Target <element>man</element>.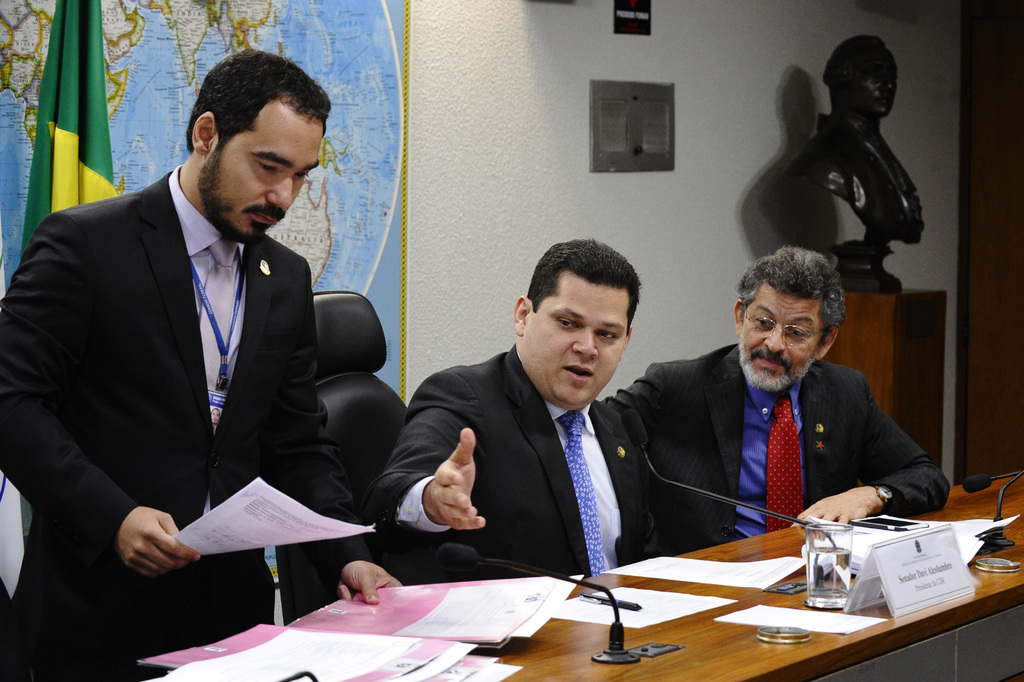
Target region: <box>367,235,664,588</box>.
